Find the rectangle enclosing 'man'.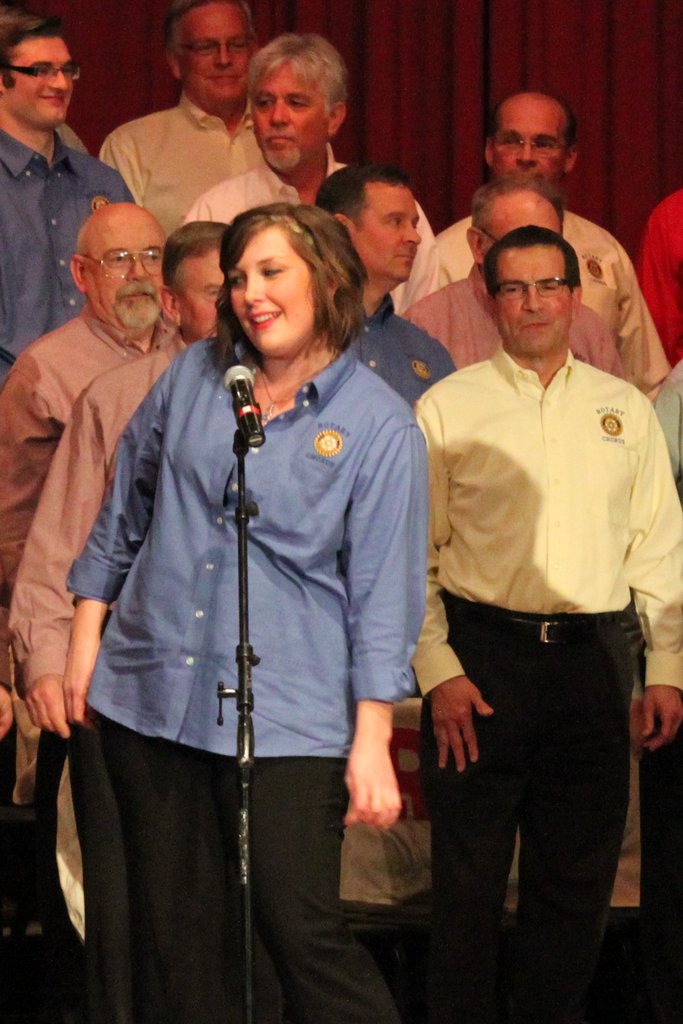
l=317, t=166, r=453, b=410.
